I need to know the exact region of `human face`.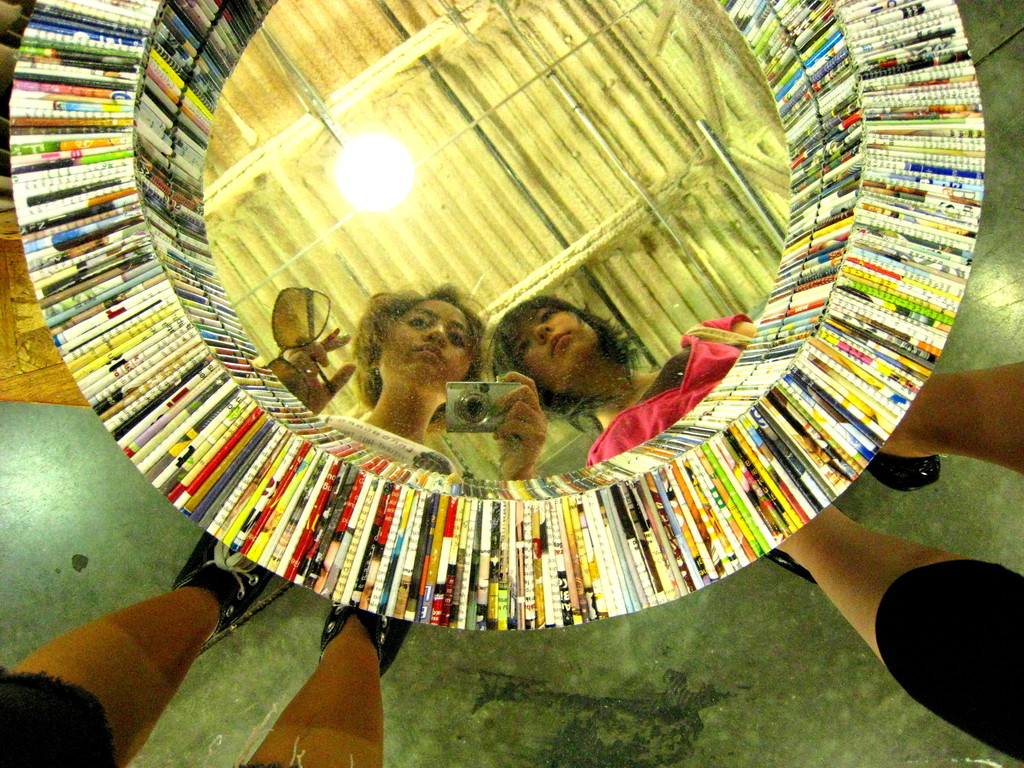
Region: rect(383, 301, 474, 389).
